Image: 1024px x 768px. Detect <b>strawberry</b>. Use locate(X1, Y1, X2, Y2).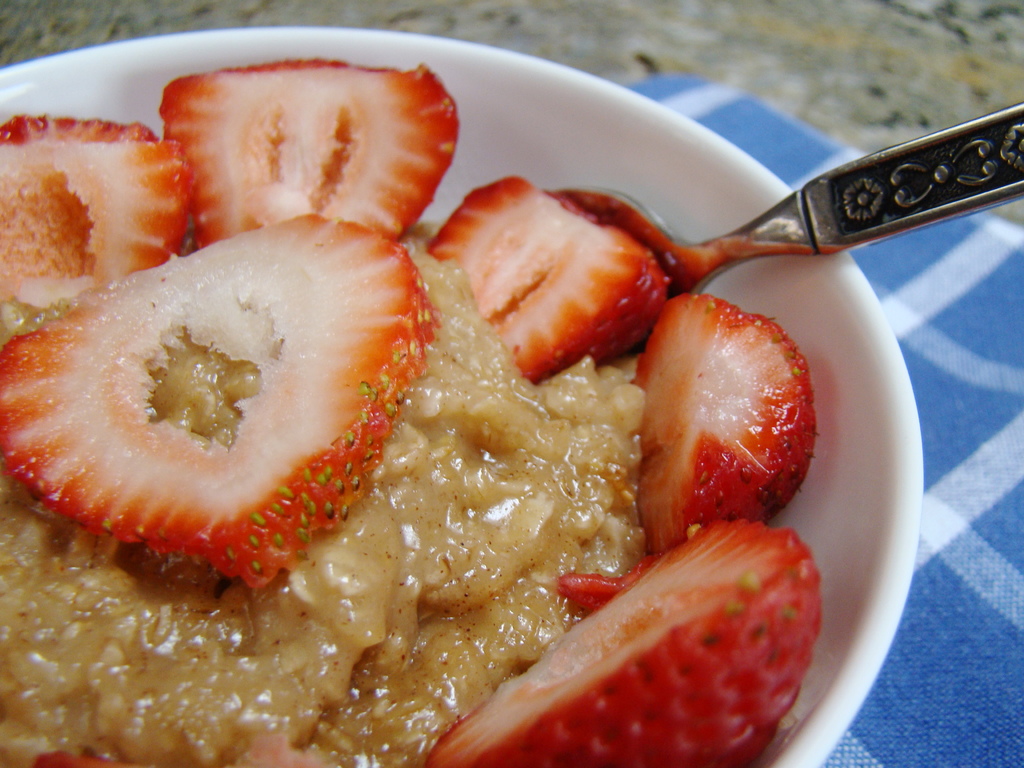
locate(0, 212, 436, 587).
